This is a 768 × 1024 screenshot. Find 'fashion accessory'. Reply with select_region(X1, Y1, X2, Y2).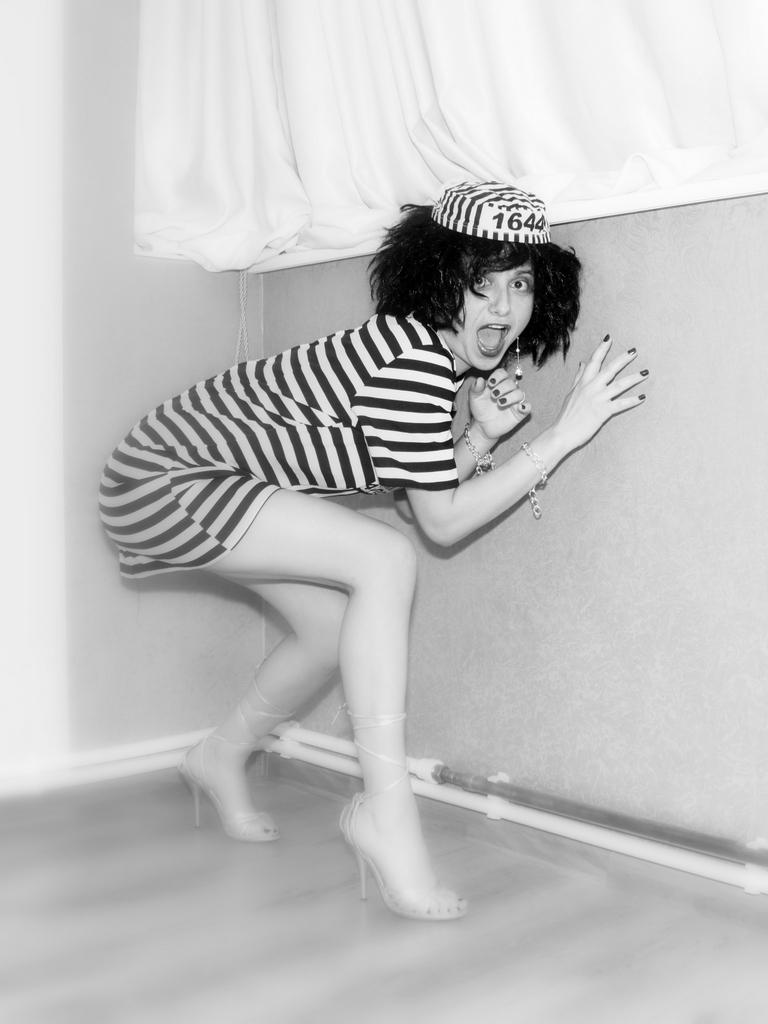
select_region(466, 419, 494, 476).
